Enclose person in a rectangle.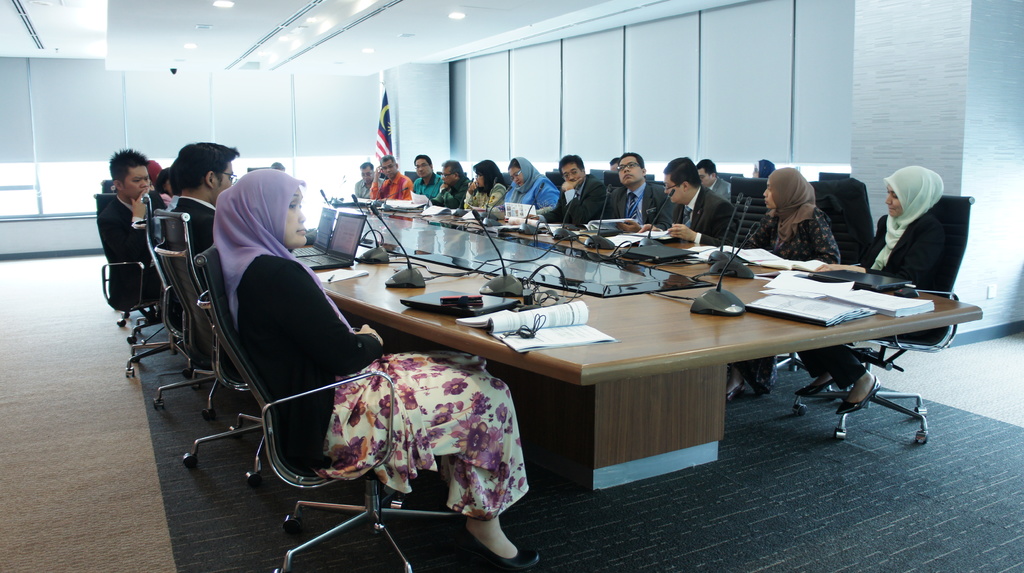
161, 136, 205, 261.
